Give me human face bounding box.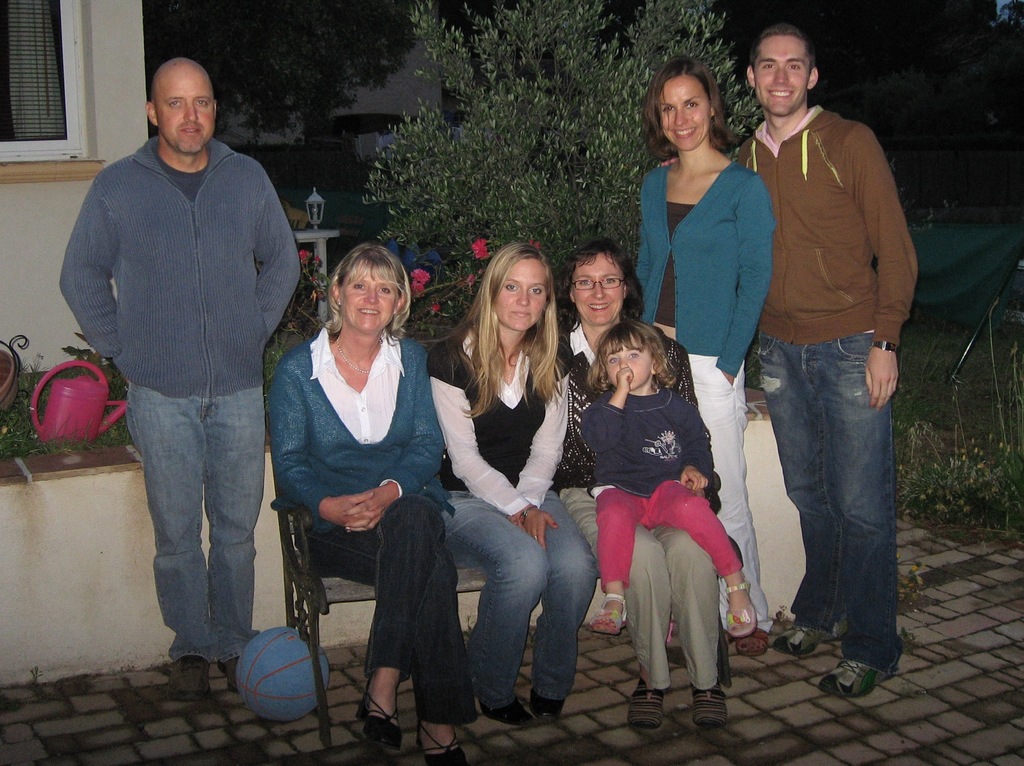
pyautogui.locateOnScreen(665, 78, 705, 143).
